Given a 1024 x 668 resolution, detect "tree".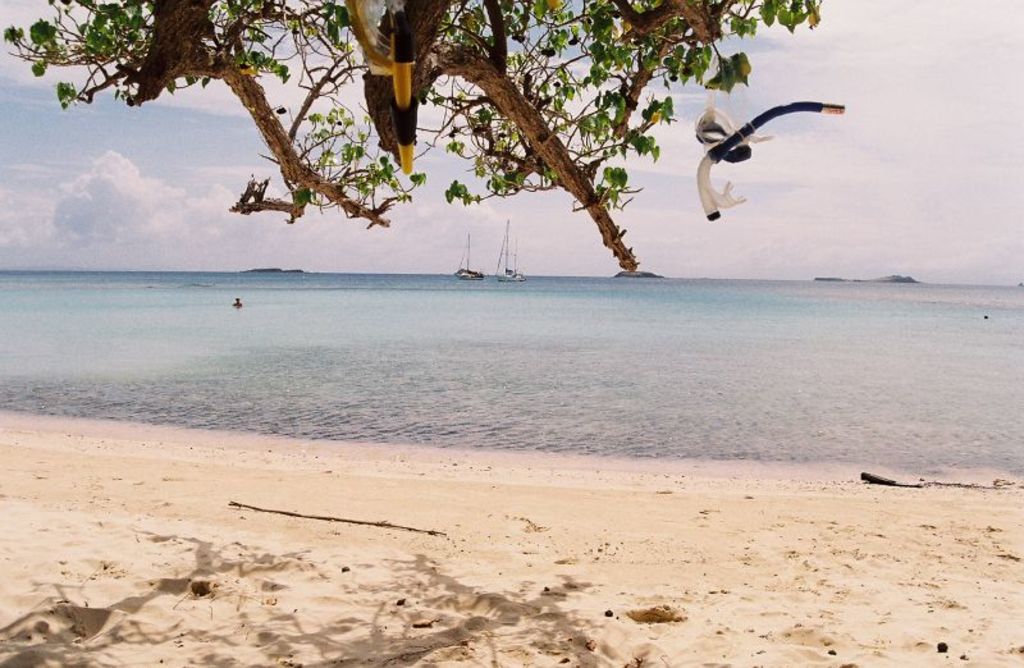
select_region(0, 1, 822, 262).
